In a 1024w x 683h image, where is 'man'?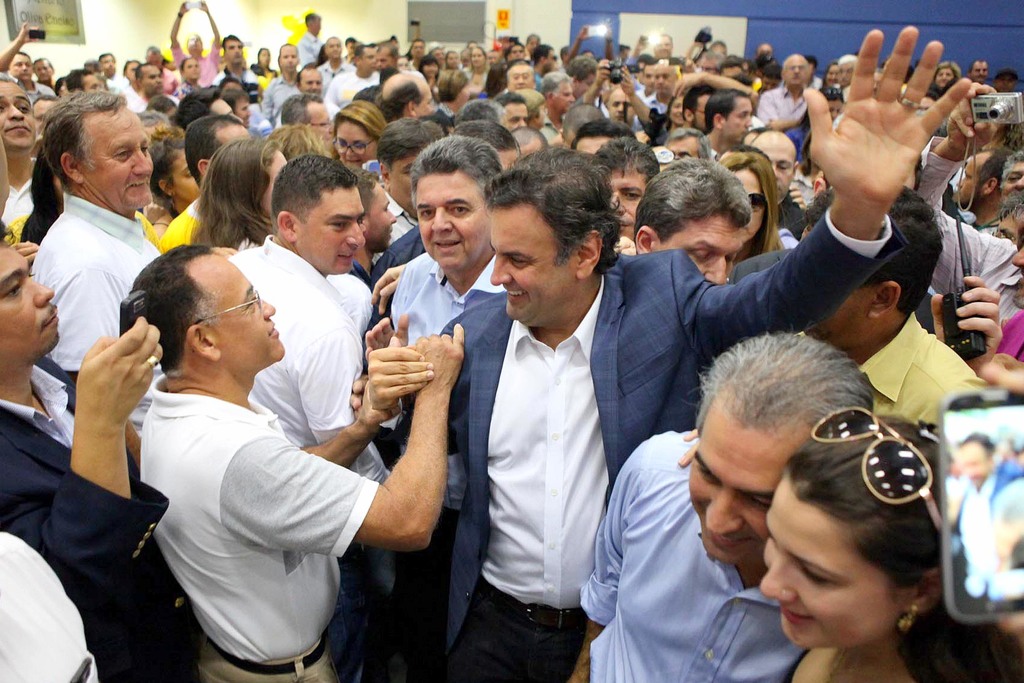
(left=820, top=63, right=841, bottom=86).
